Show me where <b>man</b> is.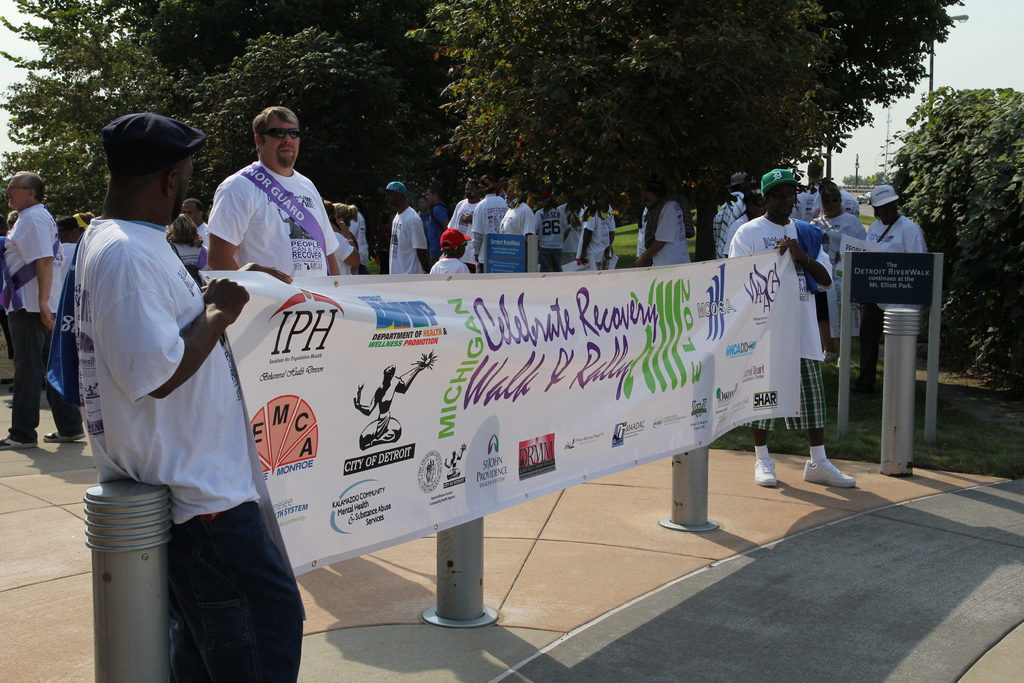
<b>man</b> is at detection(203, 104, 343, 277).
